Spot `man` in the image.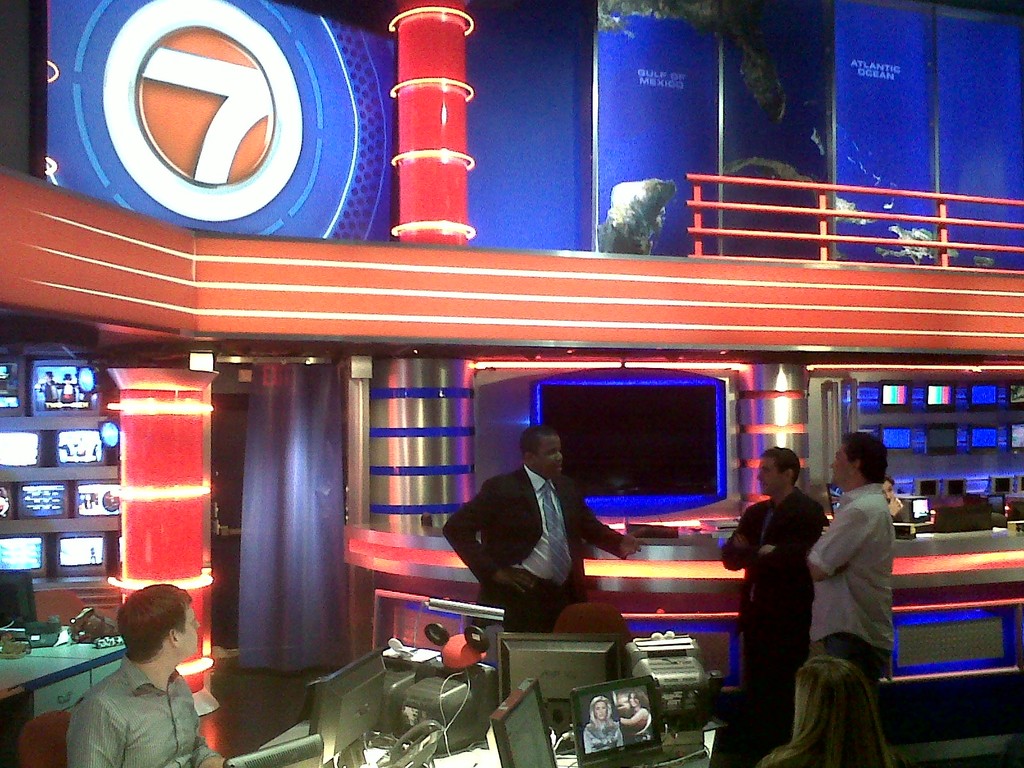
`man` found at detection(446, 428, 603, 641).
